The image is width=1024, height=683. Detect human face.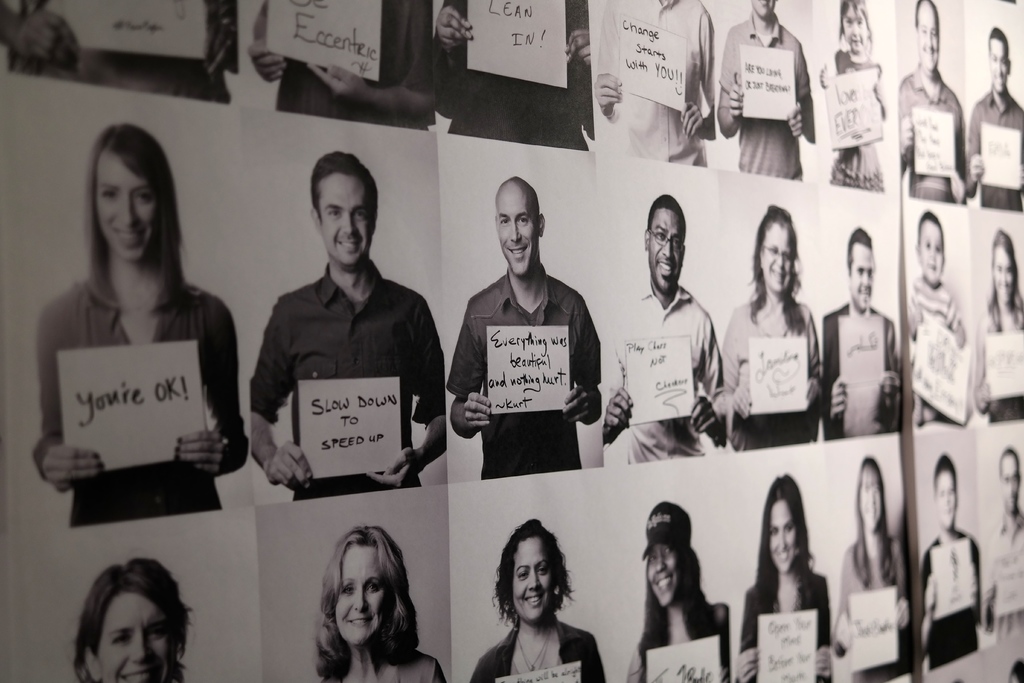
Detection: (766,498,800,575).
